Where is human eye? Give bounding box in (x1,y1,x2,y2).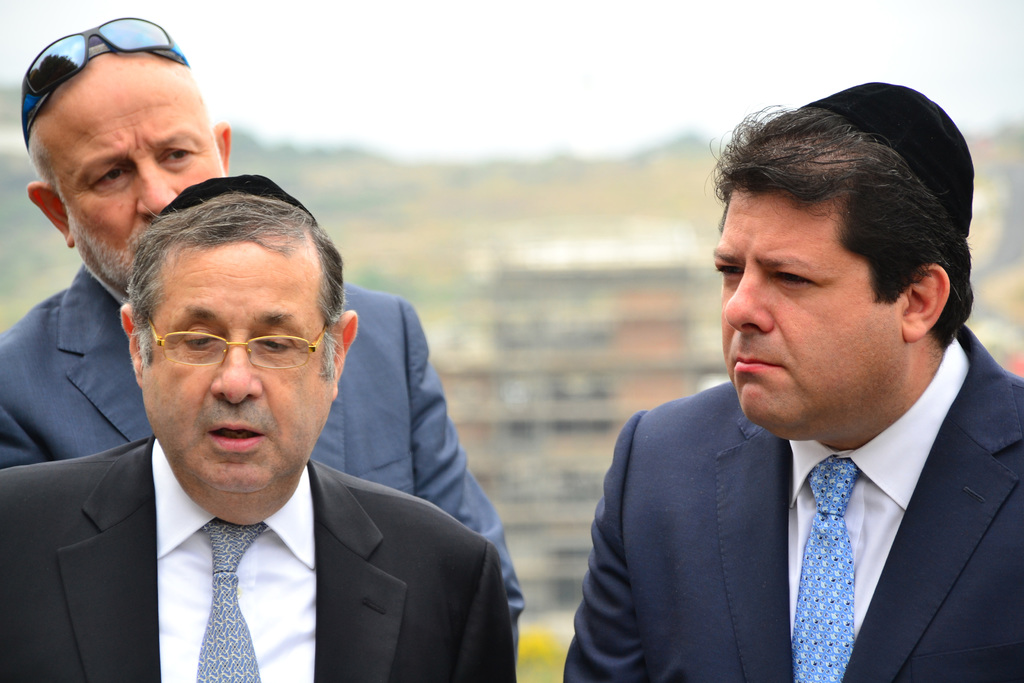
(92,164,133,188).
